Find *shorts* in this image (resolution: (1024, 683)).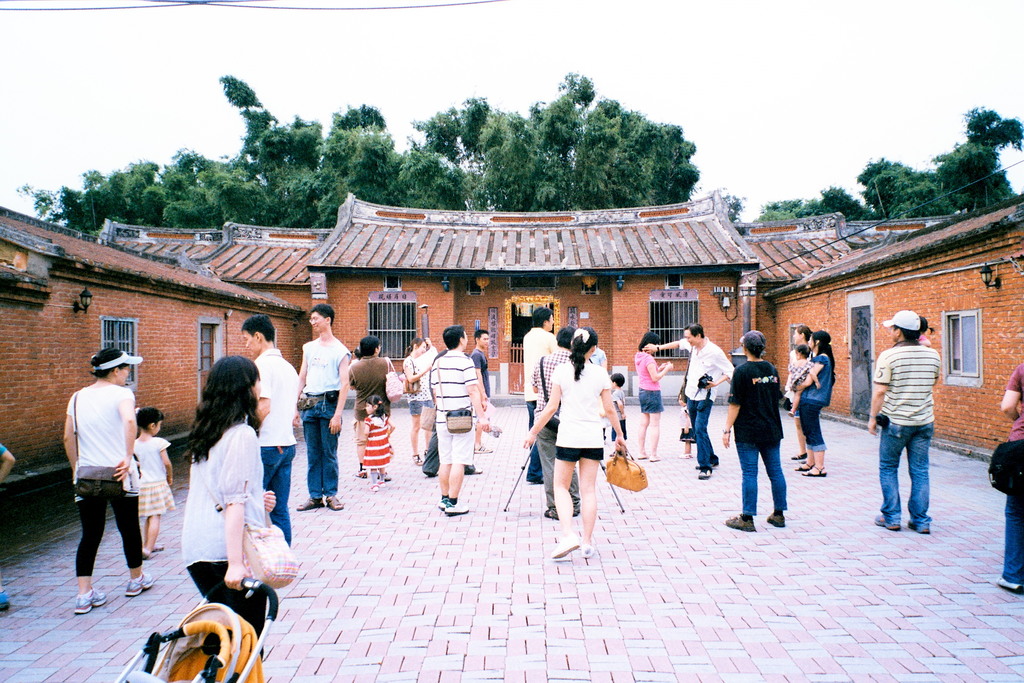
138/477/172/514.
